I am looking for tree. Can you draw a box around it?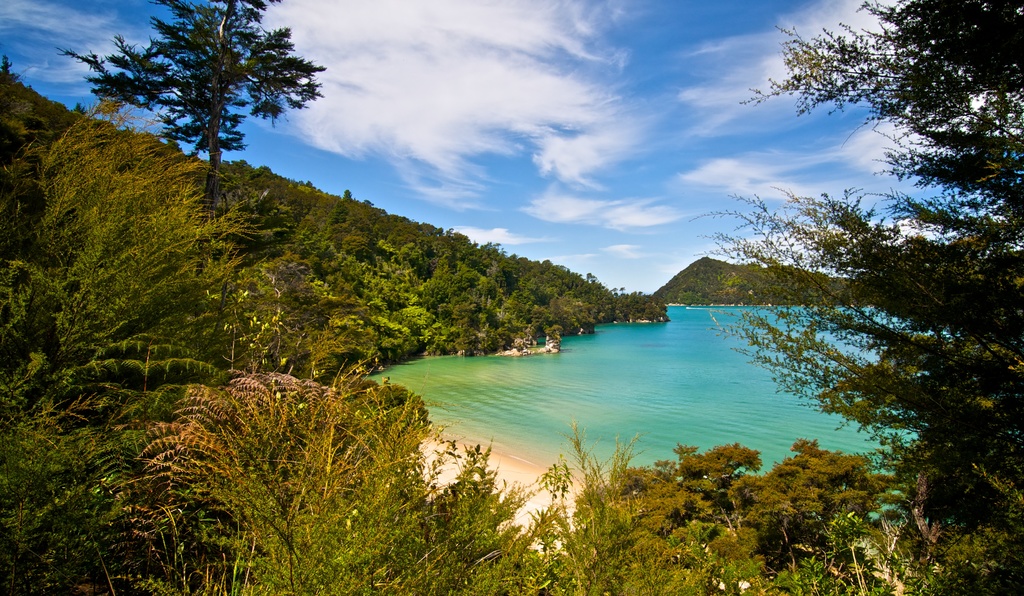
Sure, the bounding box is select_region(84, 3, 321, 211).
